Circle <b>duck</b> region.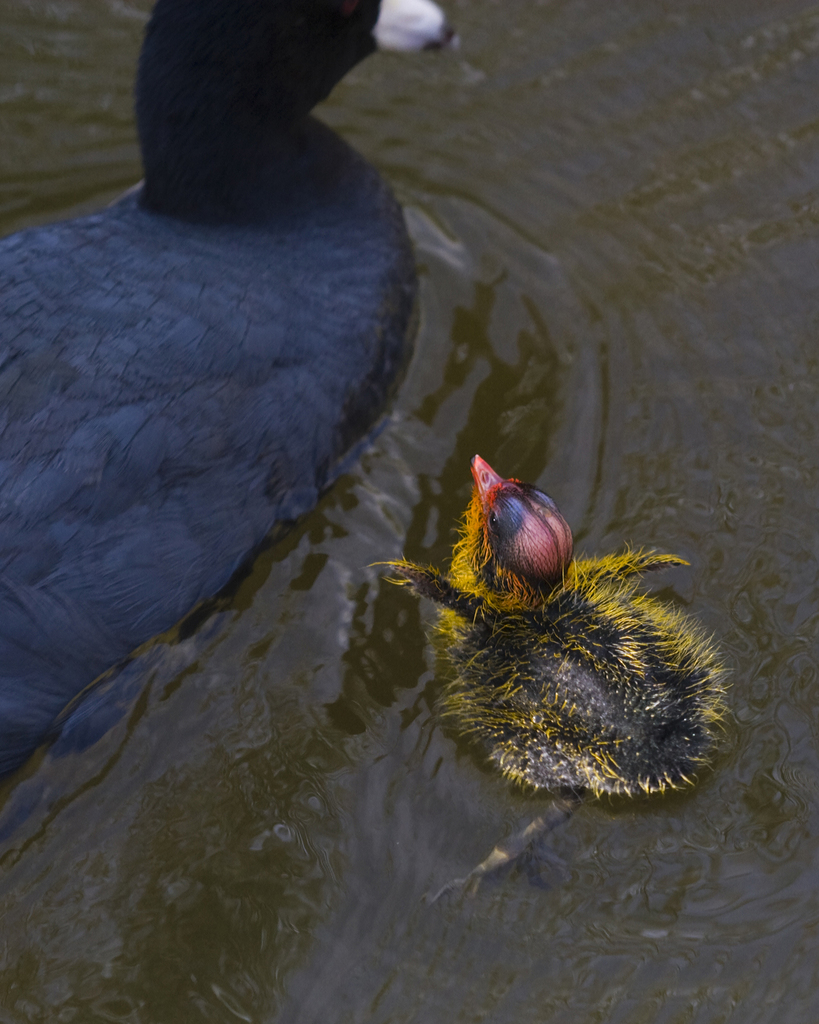
Region: BBox(26, 16, 457, 820).
